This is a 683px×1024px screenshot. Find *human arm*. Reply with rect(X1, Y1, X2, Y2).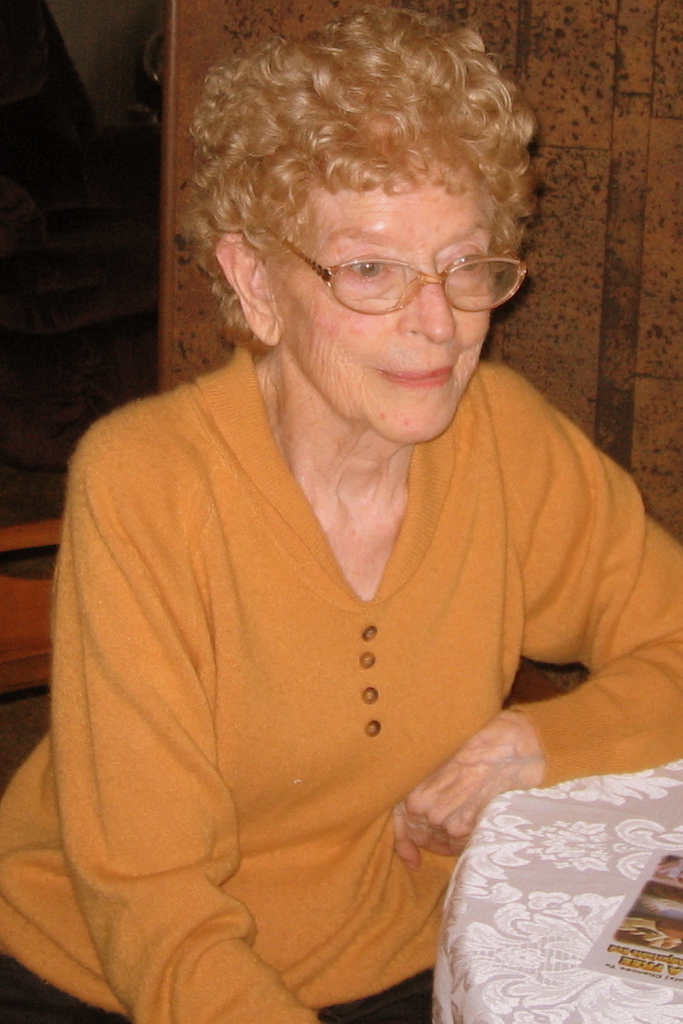
rect(73, 419, 332, 1023).
